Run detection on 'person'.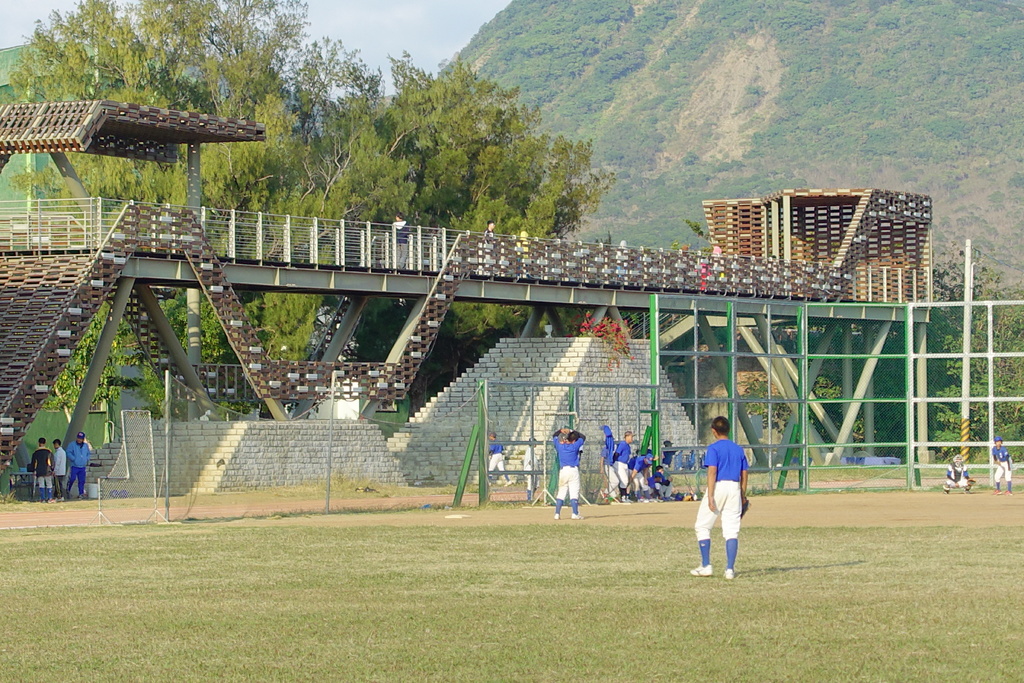
Result: <box>702,415,760,591</box>.
